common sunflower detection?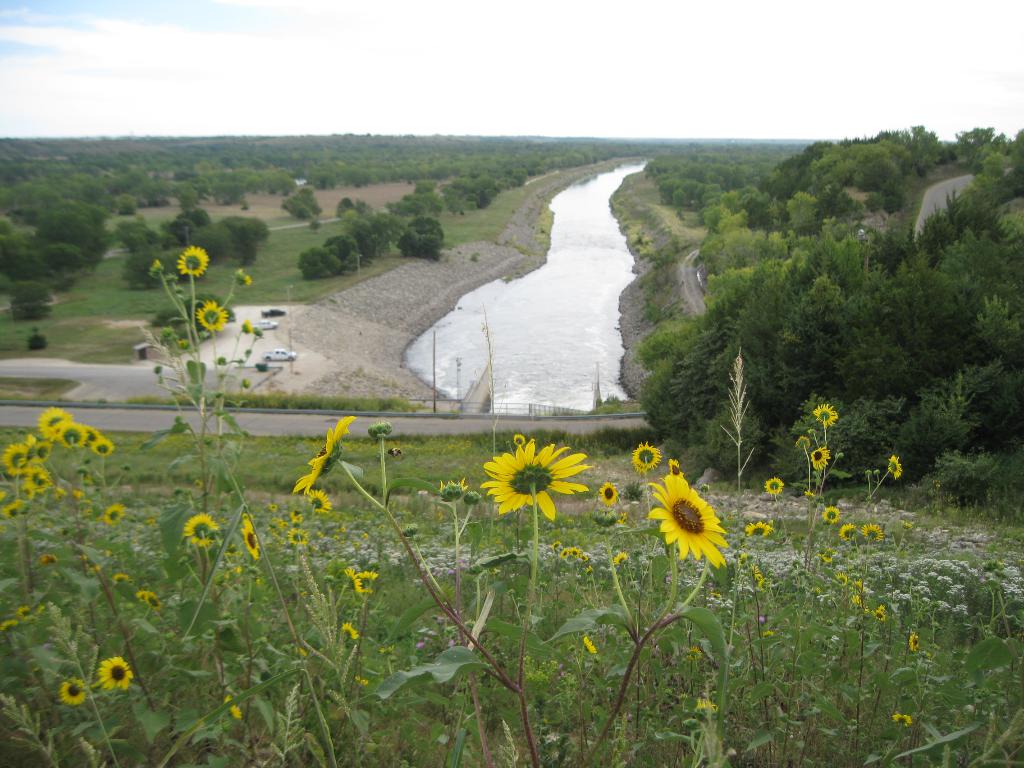
(left=188, top=515, right=220, bottom=549)
